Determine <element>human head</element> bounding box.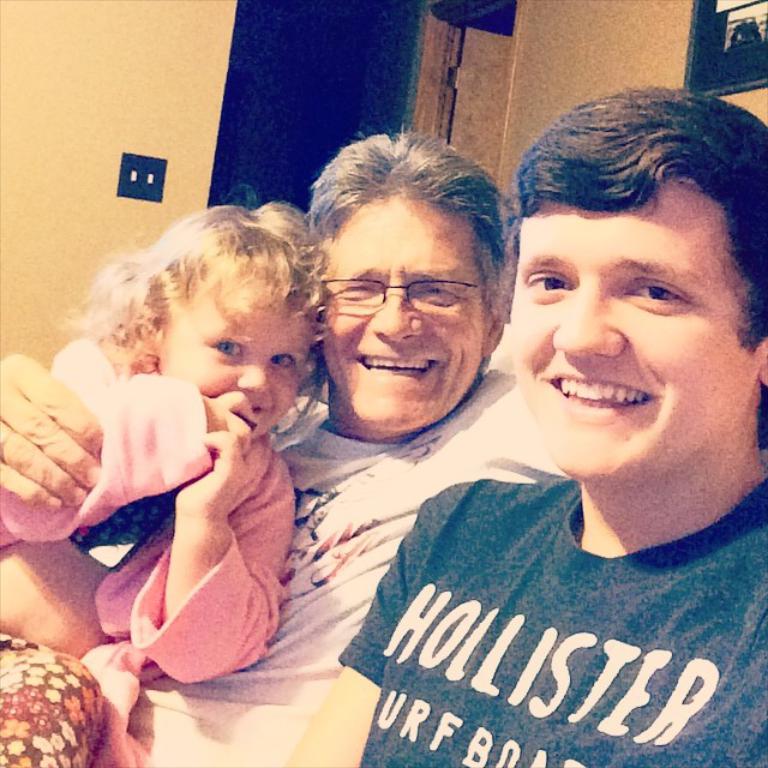
Determined: box(504, 82, 767, 490).
